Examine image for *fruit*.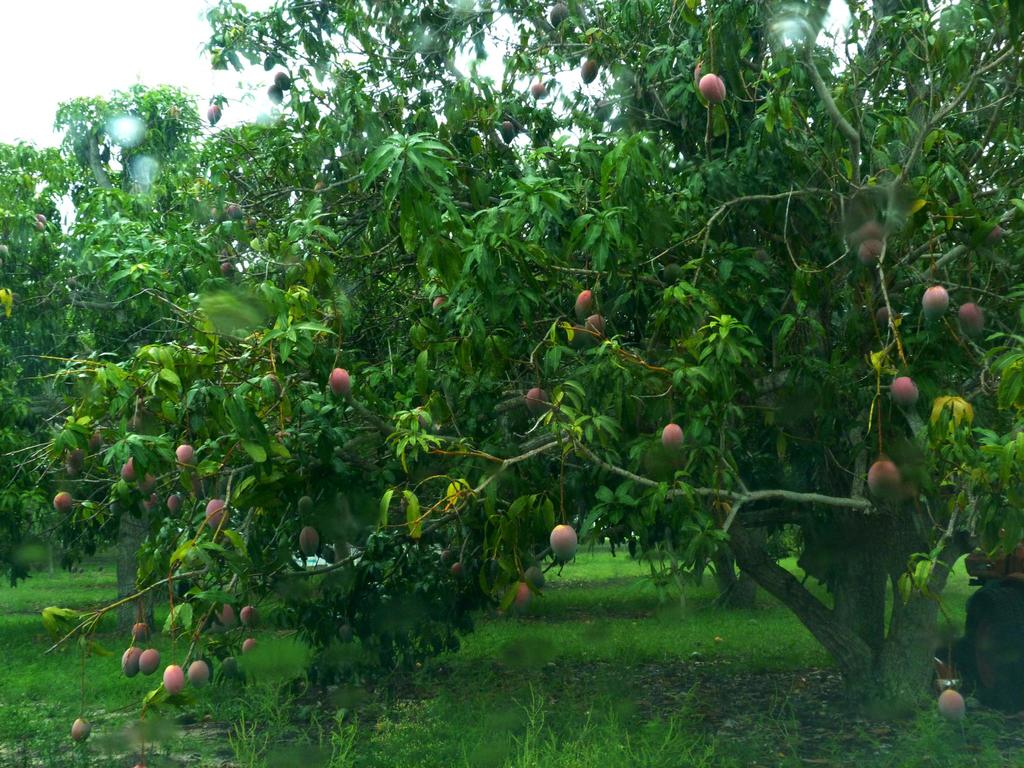
Examination result: {"x1": 525, "y1": 568, "x2": 543, "y2": 590}.
